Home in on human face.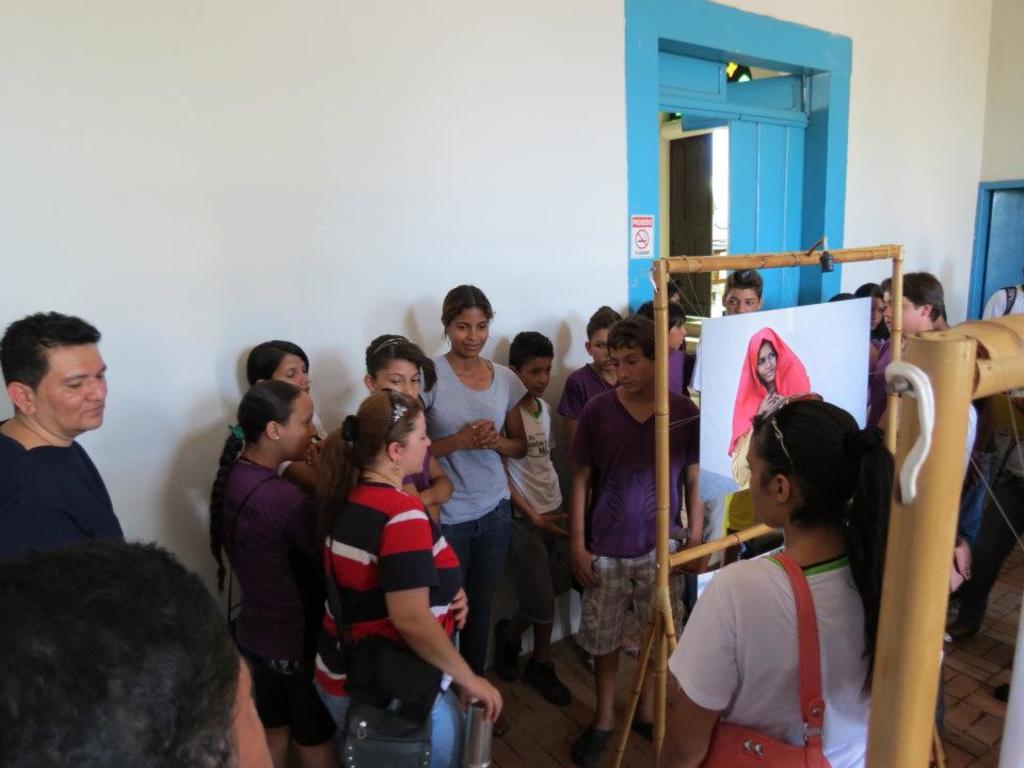
Homed in at select_region(733, 439, 773, 530).
